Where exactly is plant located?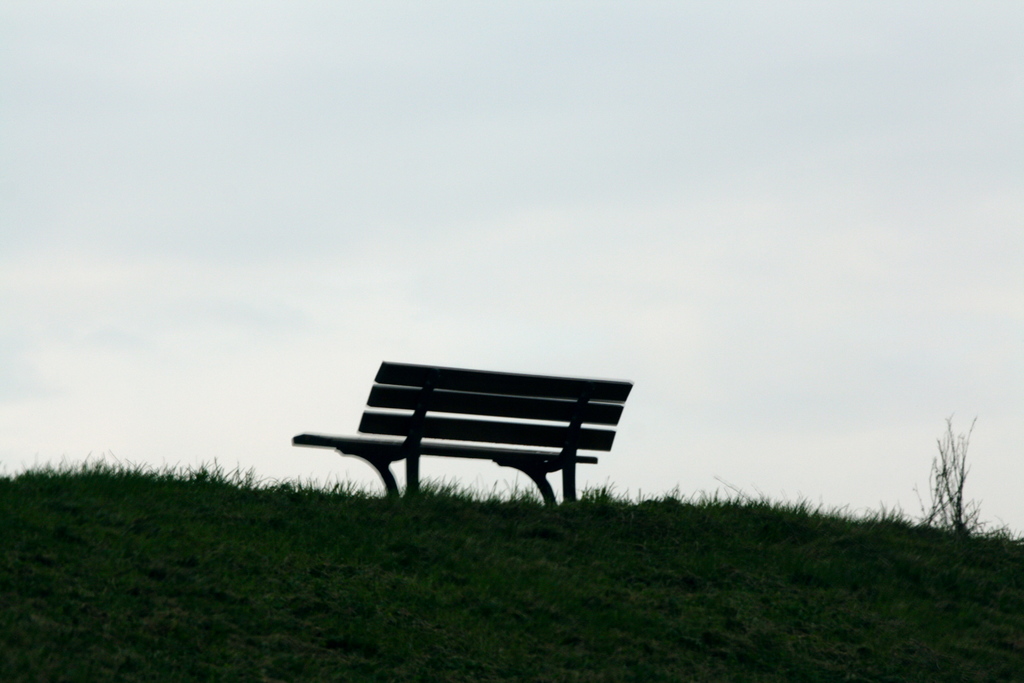
Its bounding box is (922,407,979,539).
